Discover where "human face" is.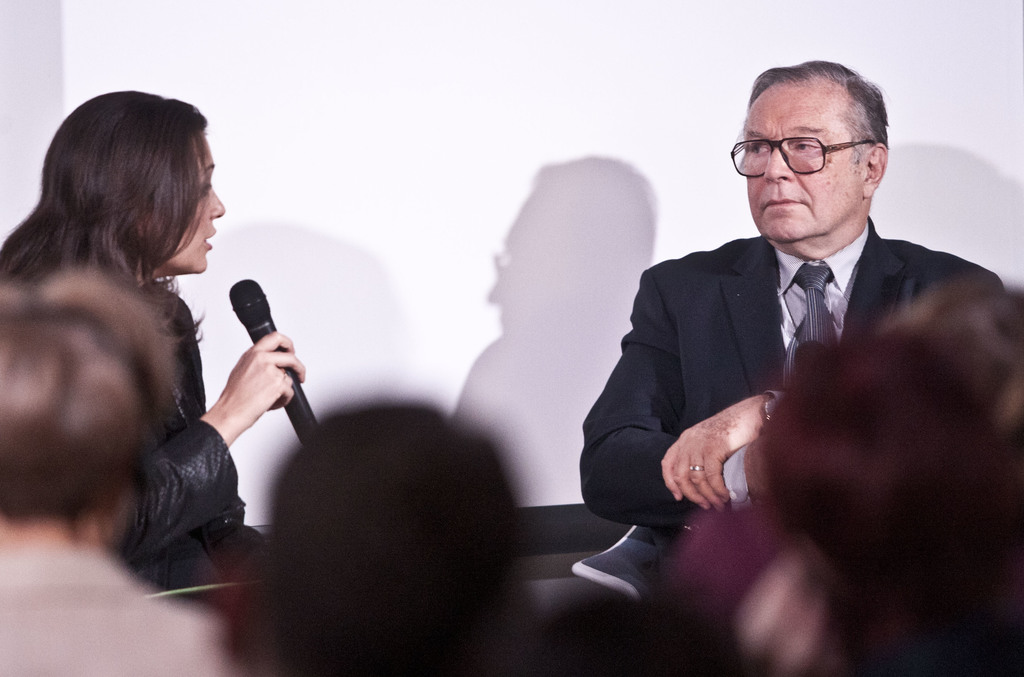
Discovered at locate(748, 82, 862, 246).
